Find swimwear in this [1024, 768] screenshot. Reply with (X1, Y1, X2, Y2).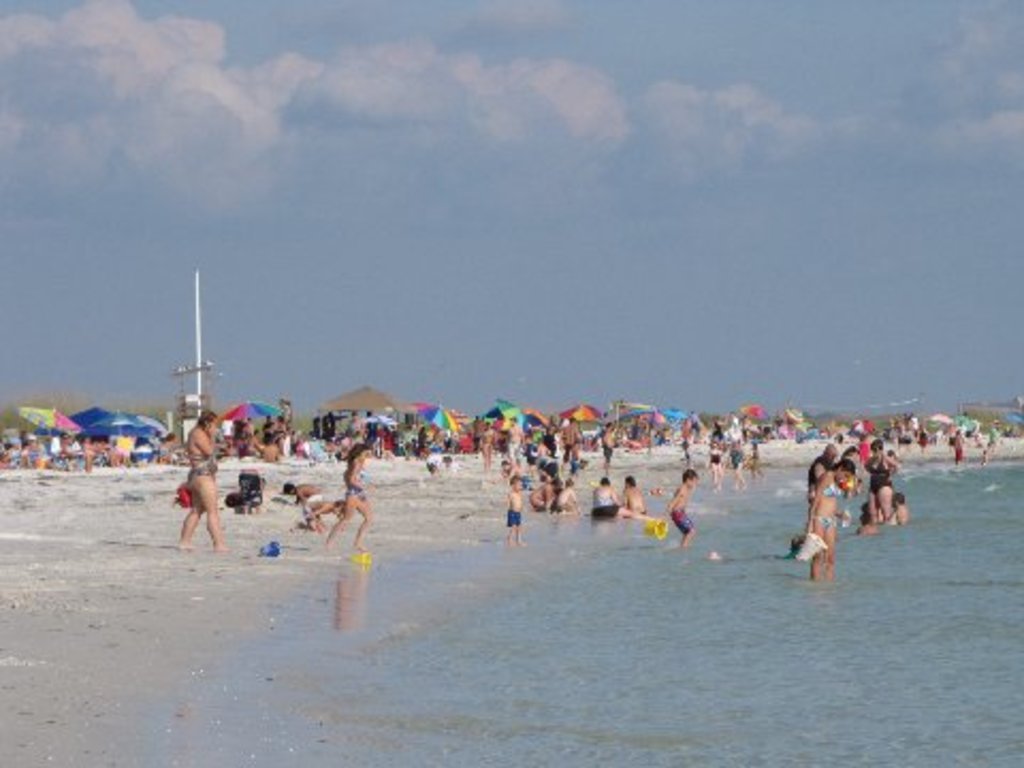
(587, 493, 621, 516).
